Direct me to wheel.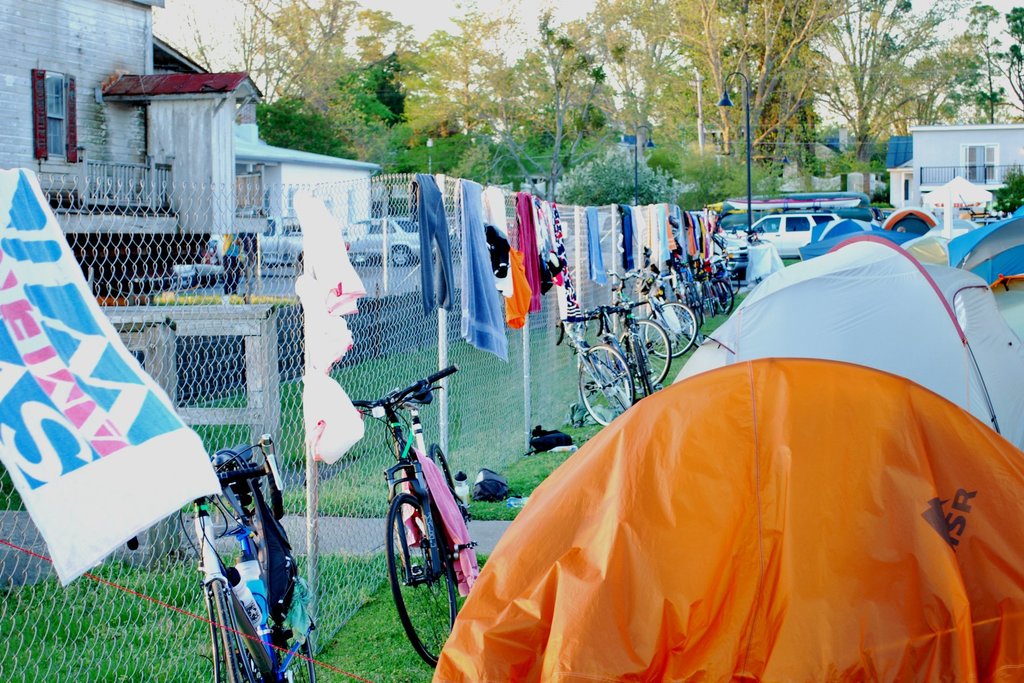
Direction: <box>573,338,639,427</box>.
